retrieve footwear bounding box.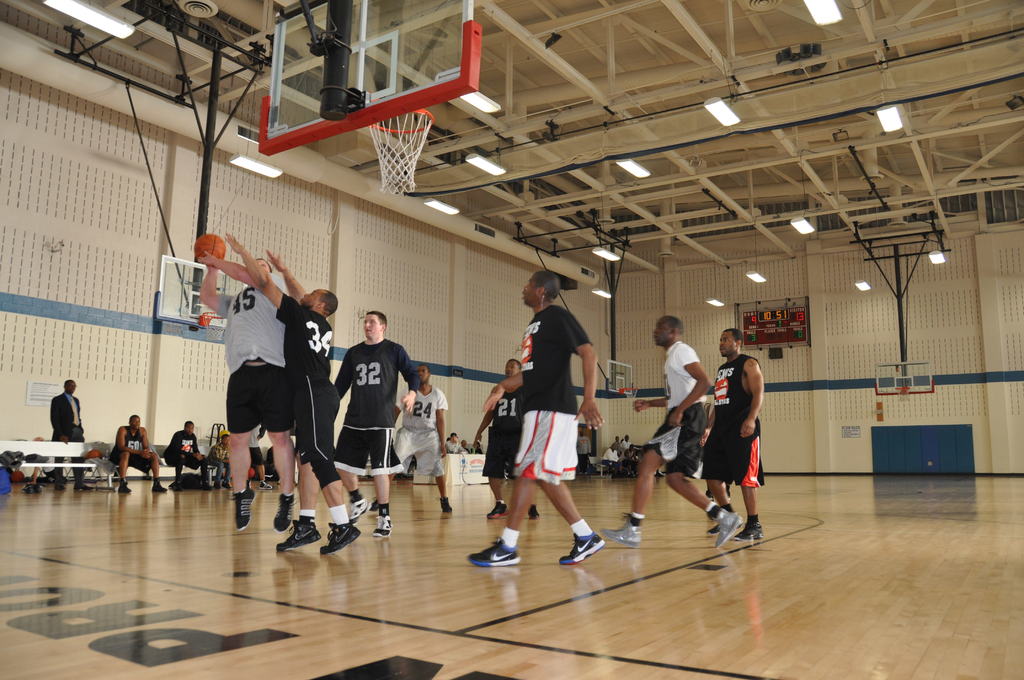
Bounding box: 714 501 732 546.
